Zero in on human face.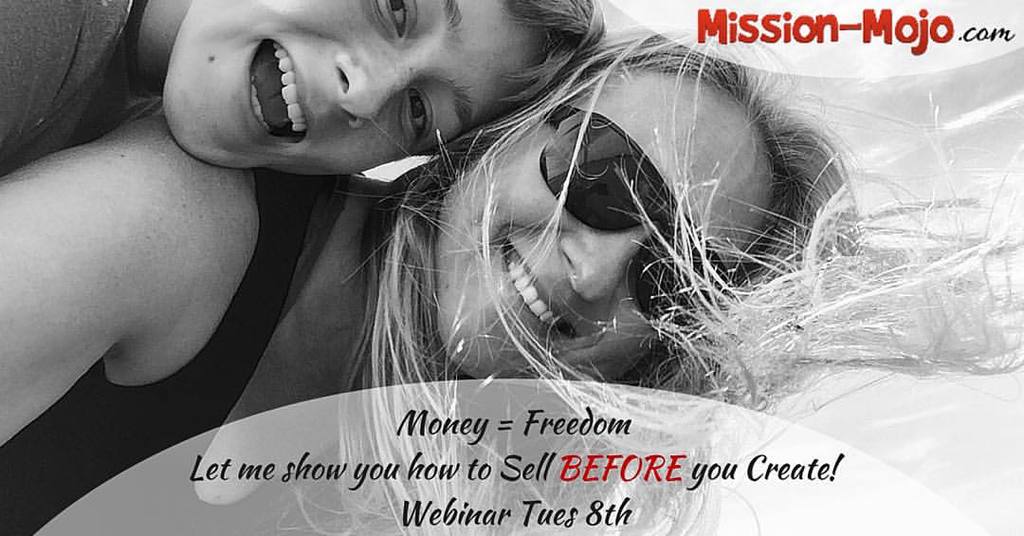
Zeroed in: box=[429, 73, 779, 377].
